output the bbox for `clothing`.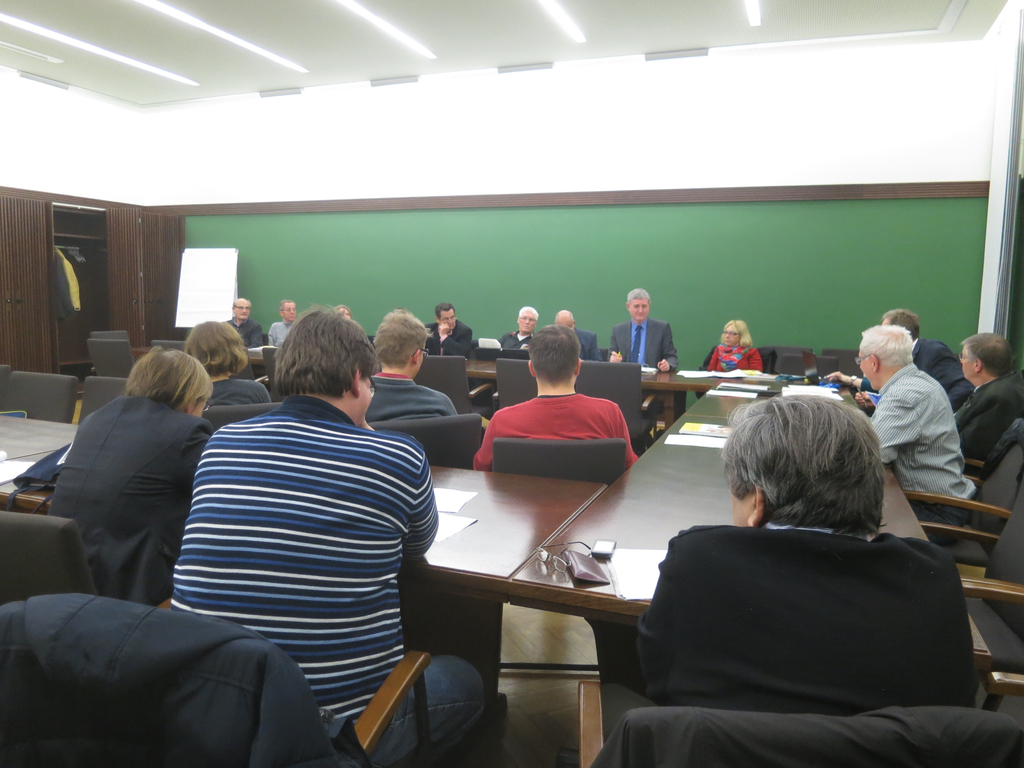
l=150, t=332, r=451, b=753.
